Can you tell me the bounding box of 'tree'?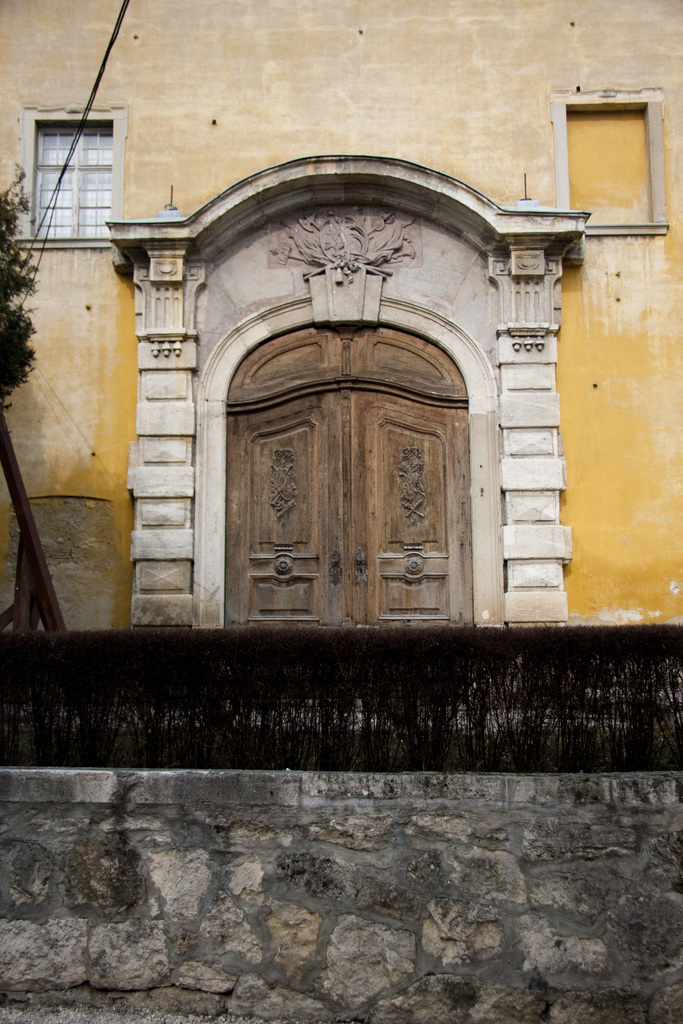
x1=0, y1=164, x2=34, y2=420.
